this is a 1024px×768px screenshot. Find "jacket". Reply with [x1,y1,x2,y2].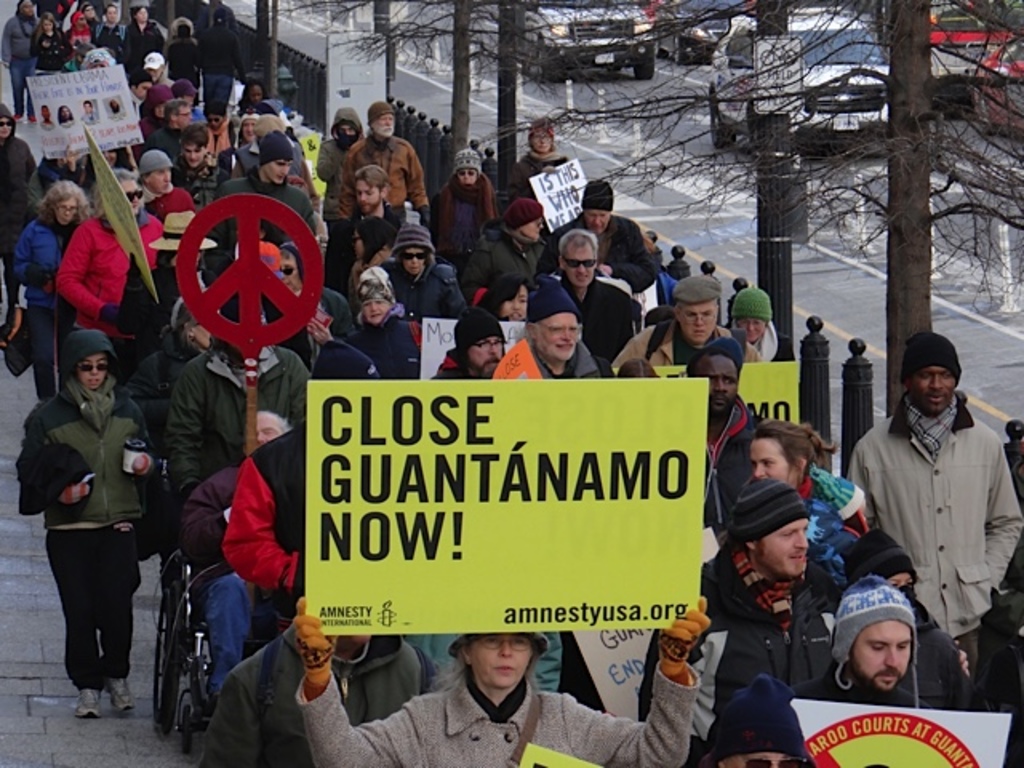
[165,346,318,502].
